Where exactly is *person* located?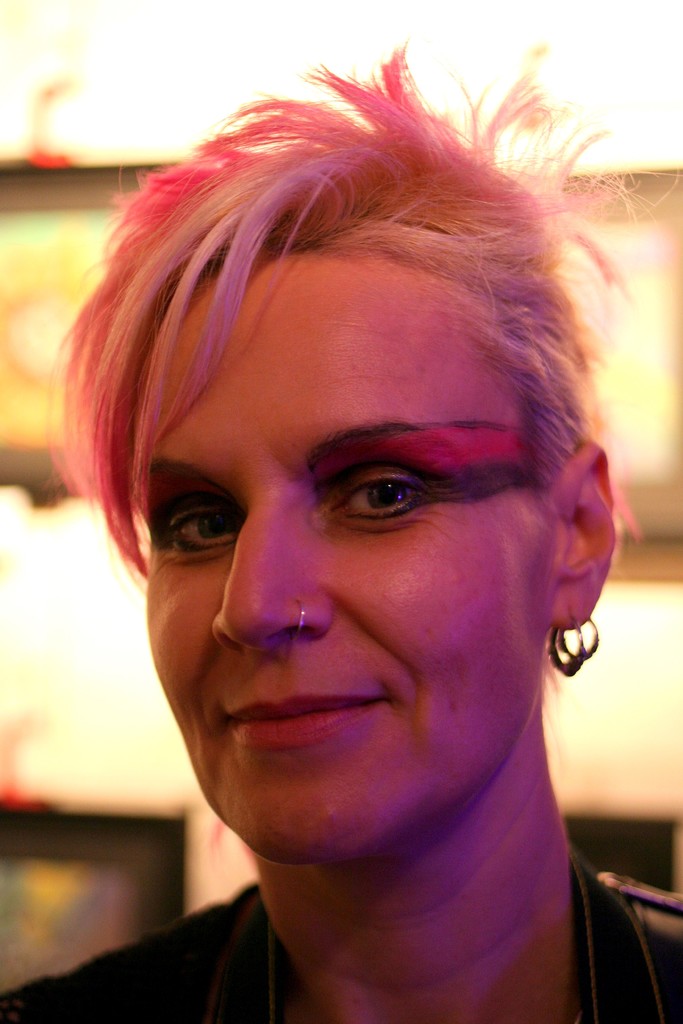
Its bounding box is rect(11, 92, 682, 1023).
